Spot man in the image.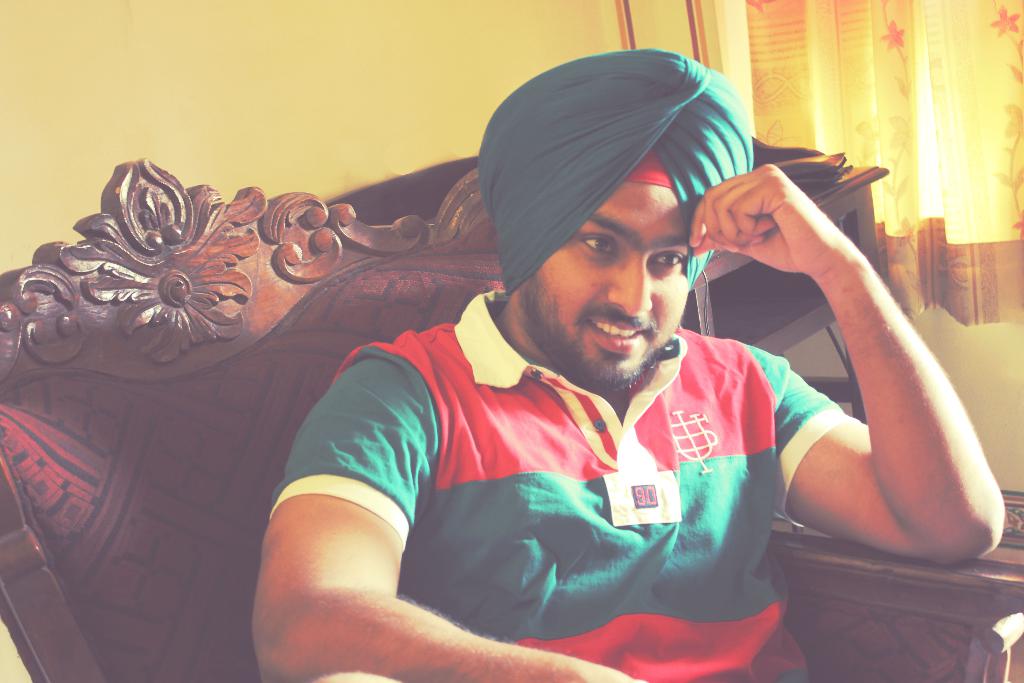
man found at x1=189, y1=64, x2=900, y2=652.
